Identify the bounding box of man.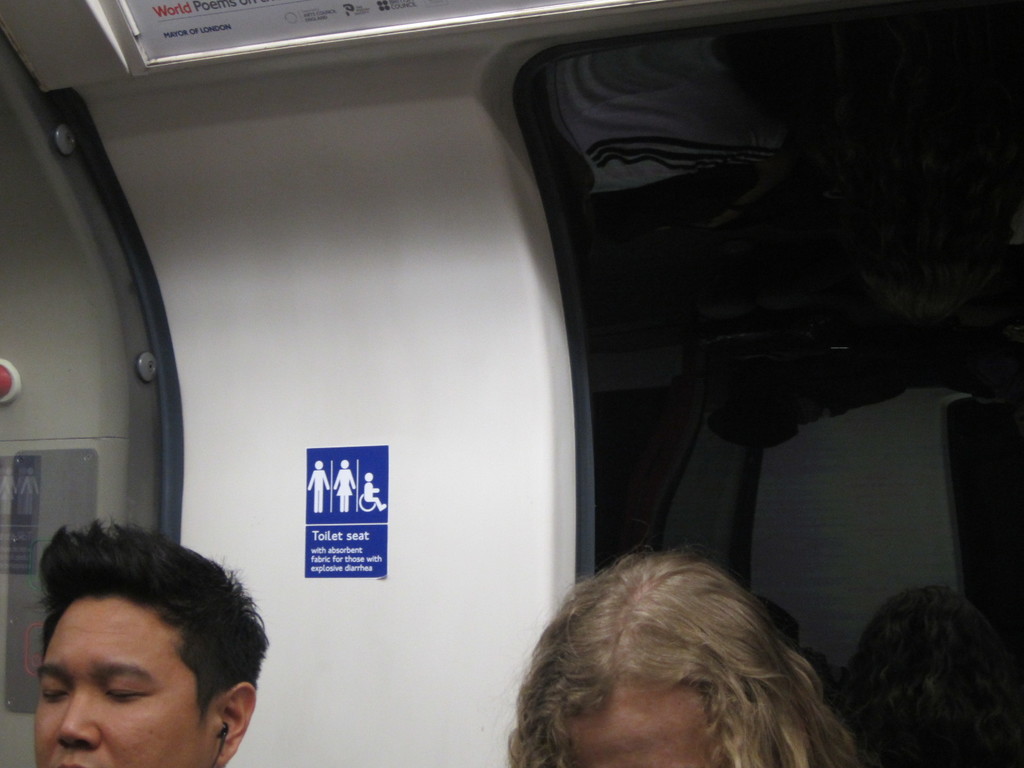
(0,527,322,767).
